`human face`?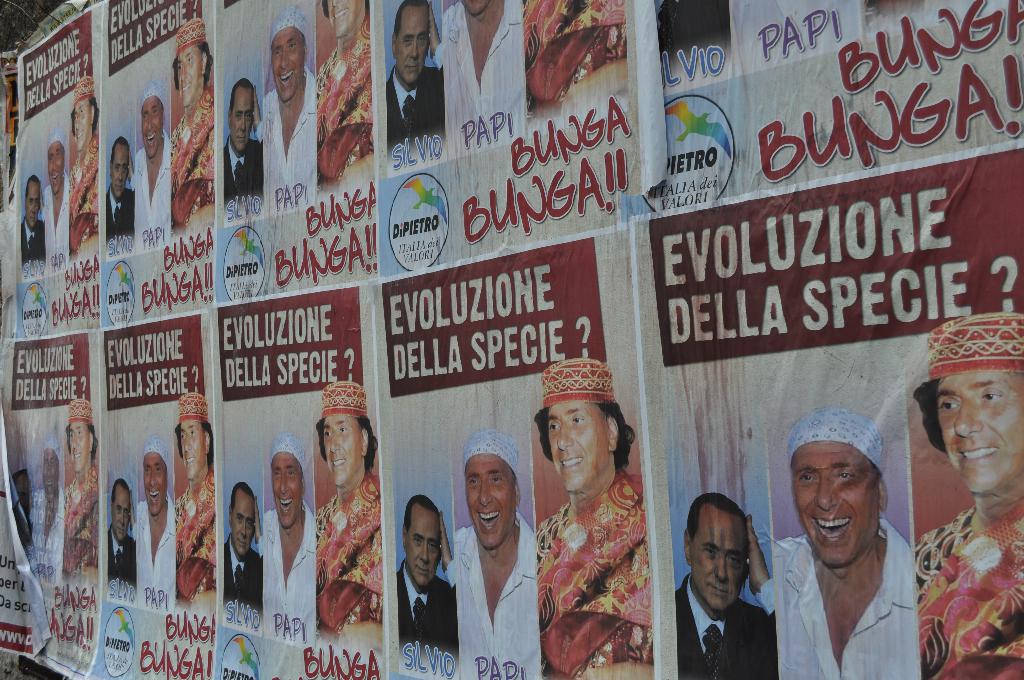
[x1=274, y1=452, x2=301, y2=528]
